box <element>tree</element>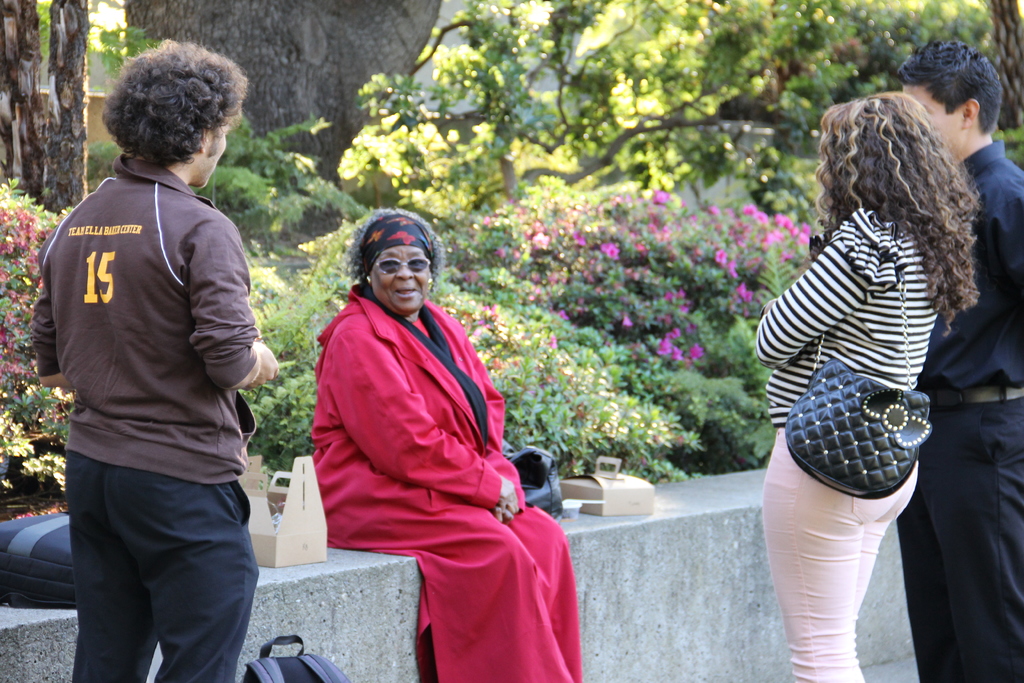
crop(339, 0, 1000, 212)
